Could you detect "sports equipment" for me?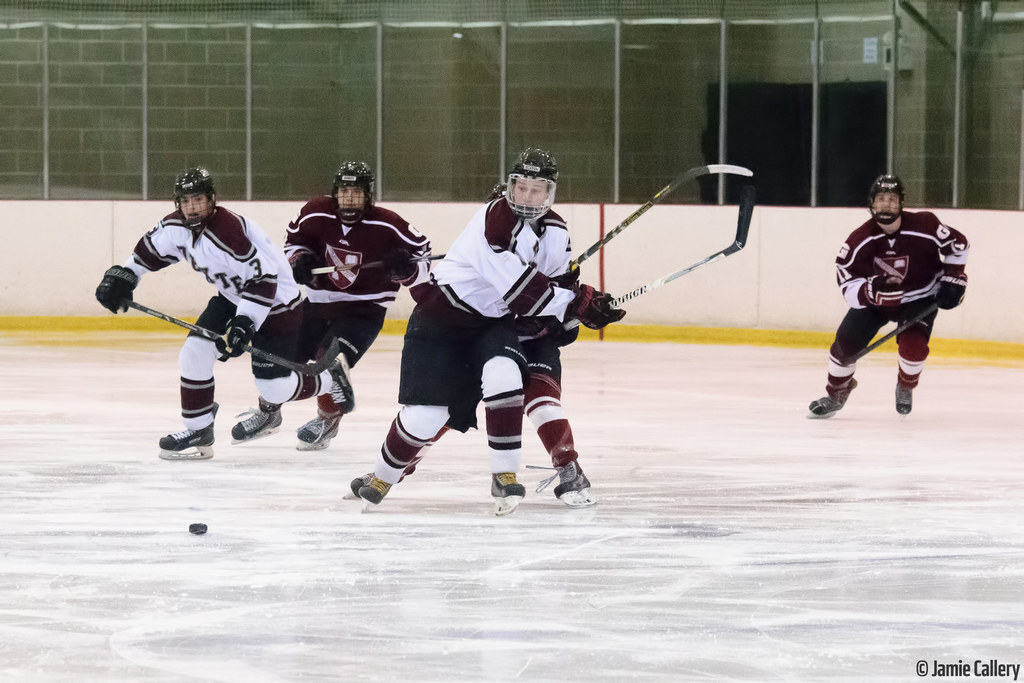
Detection result: left=568, top=284, right=623, bottom=331.
